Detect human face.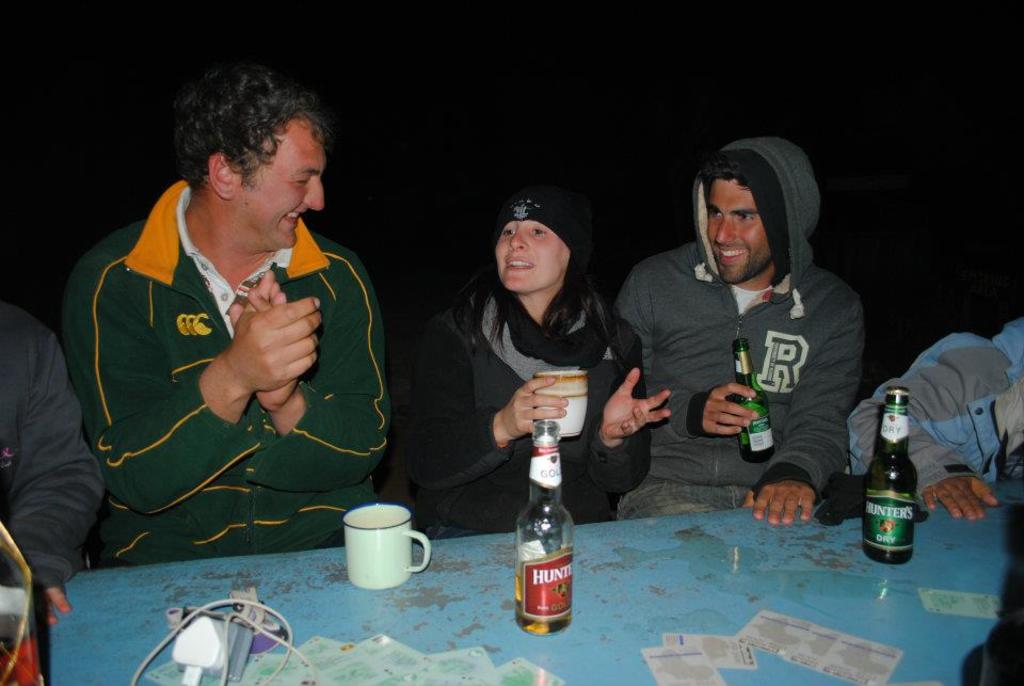
Detected at bbox(241, 133, 325, 255).
